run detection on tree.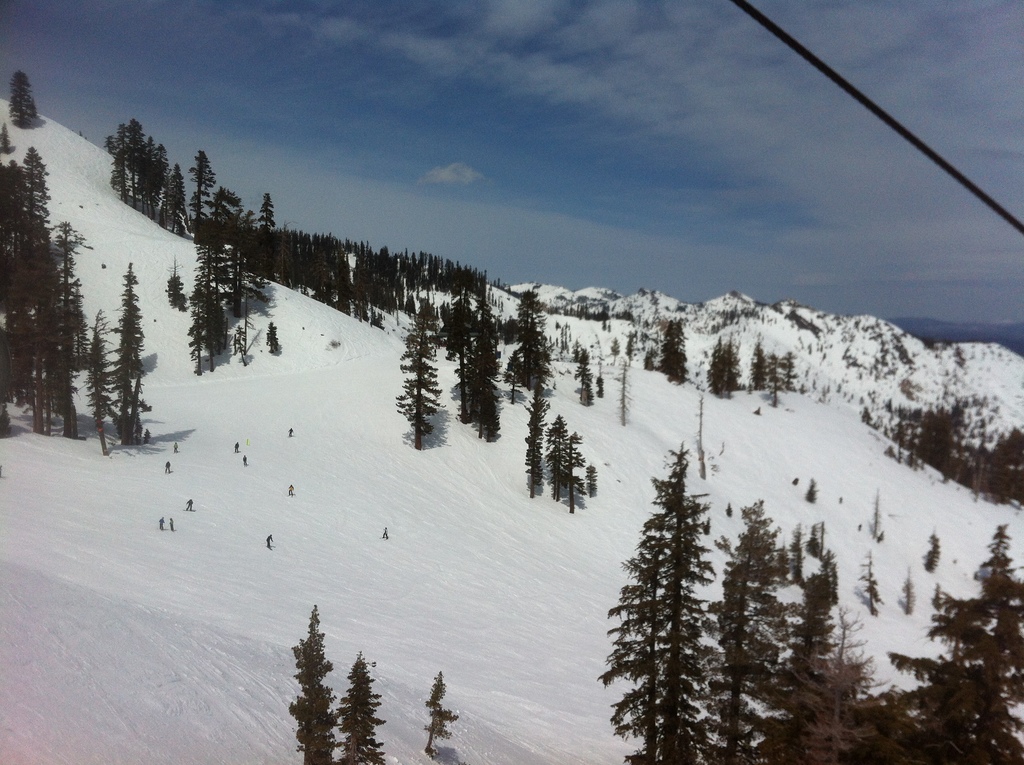
Result: Rect(939, 527, 1023, 695).
